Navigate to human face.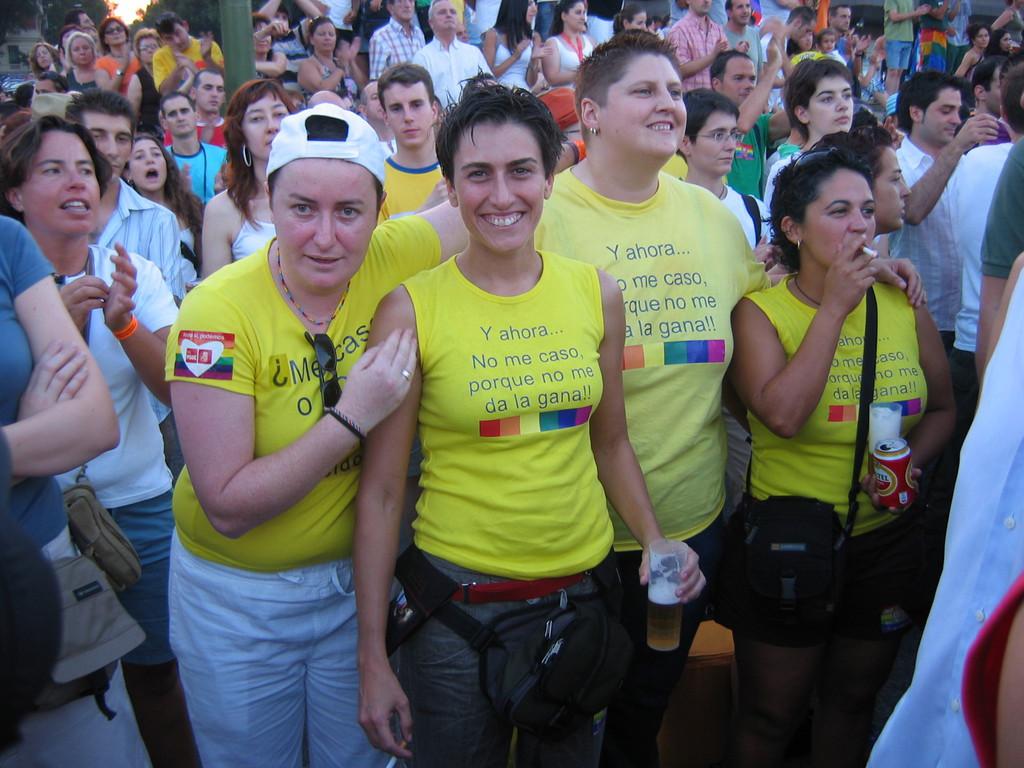
Navigation target: select_region(82, 111, 131, 181).
